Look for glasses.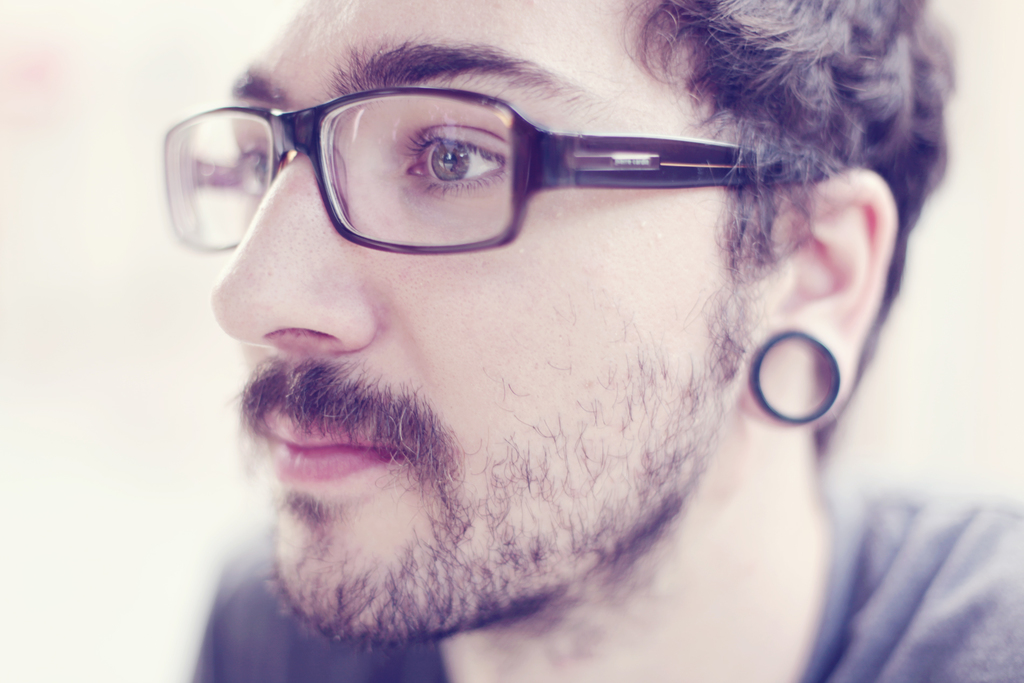
Found: 163/89/822/250.
